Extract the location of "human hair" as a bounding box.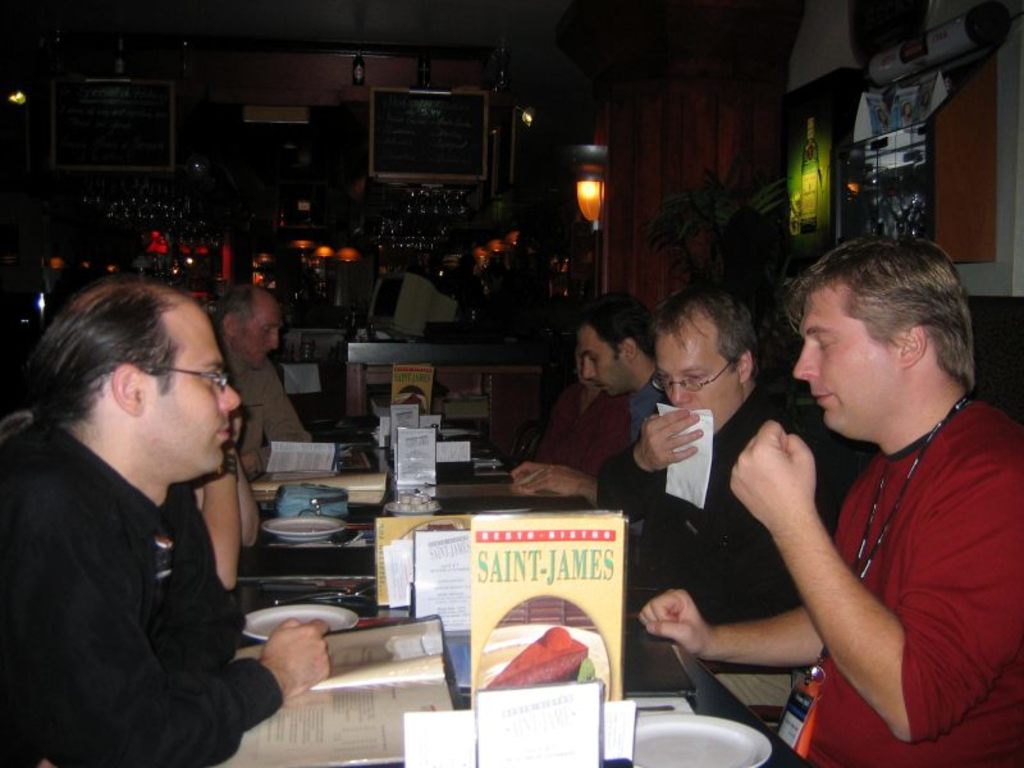
bbox=(571, 291, 657, 361).
